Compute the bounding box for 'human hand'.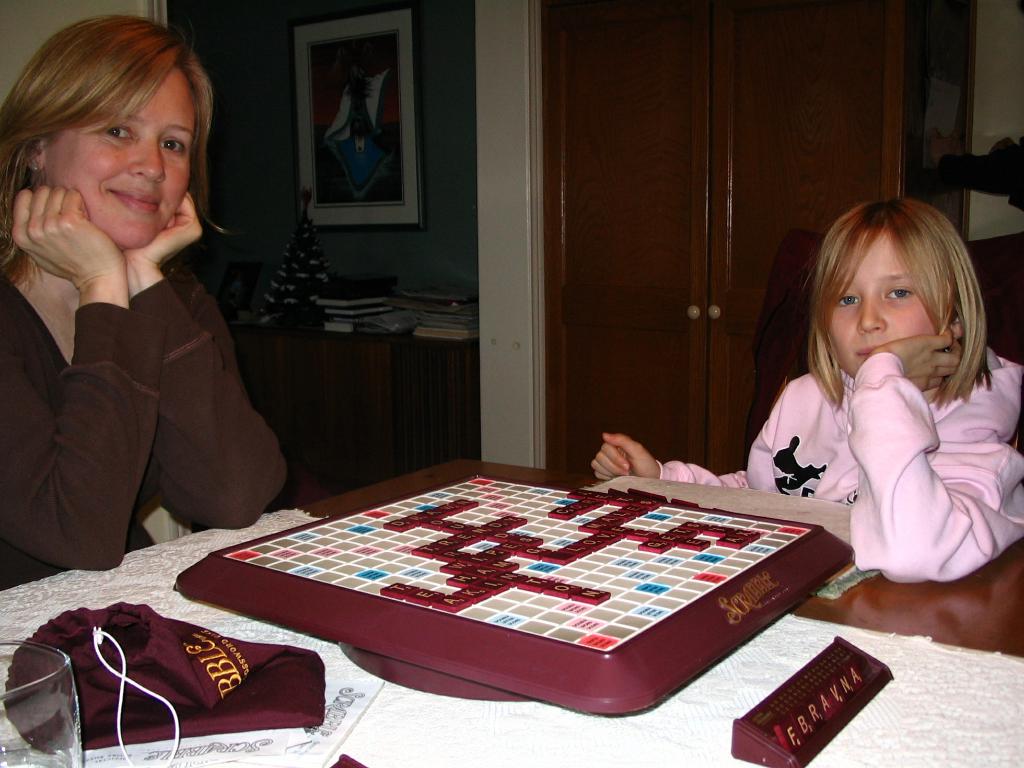
12 153 90 266.
